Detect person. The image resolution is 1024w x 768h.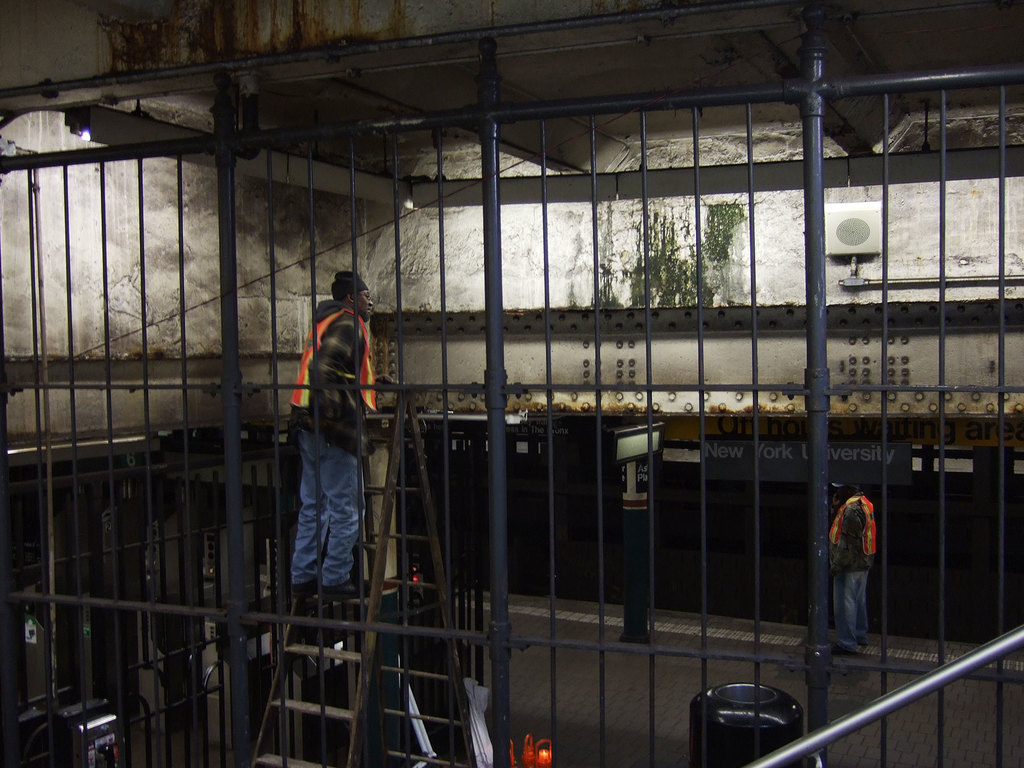
[828, 483, 873, 654].
